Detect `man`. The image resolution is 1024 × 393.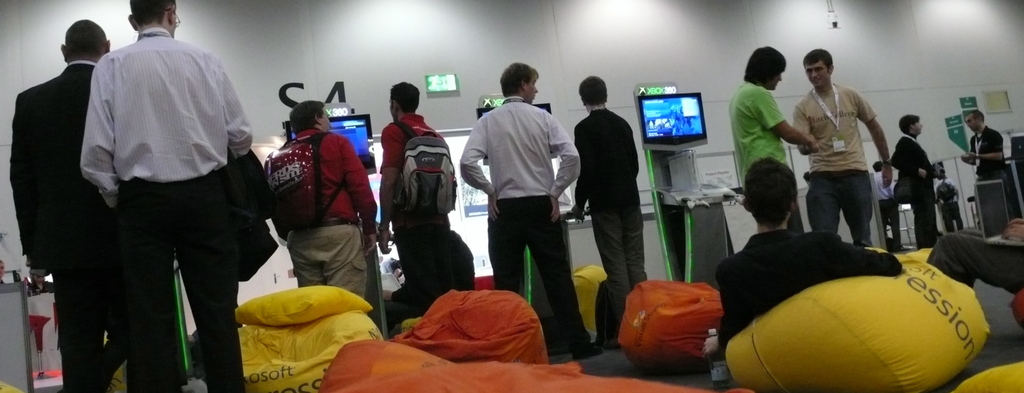
rect(9, 17, 125, 392).
